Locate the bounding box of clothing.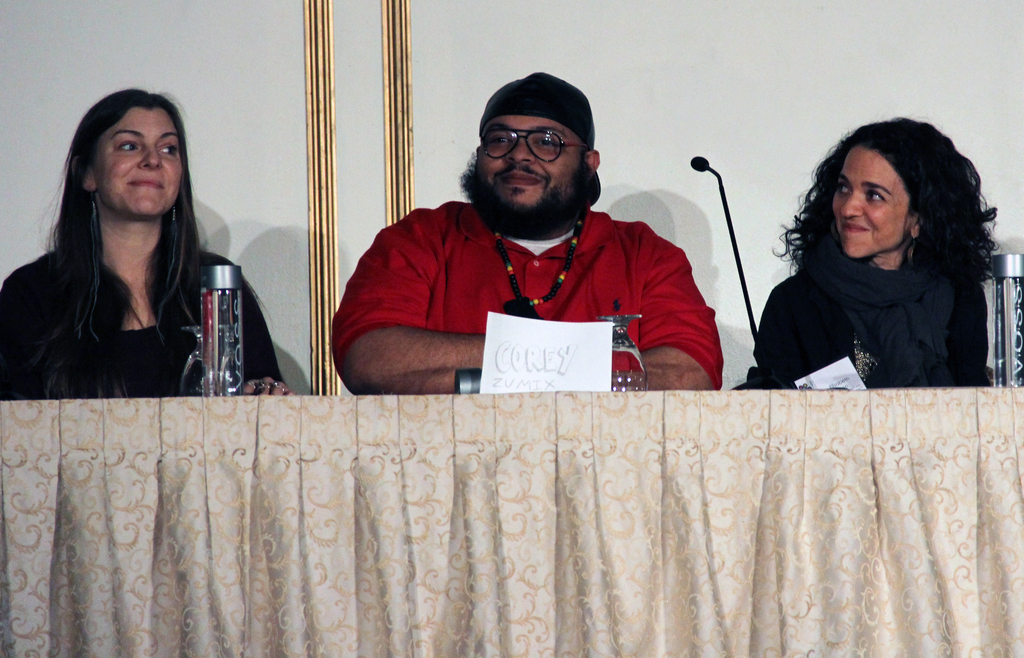
Bounding box: <box>350,162,725,397</box>.
